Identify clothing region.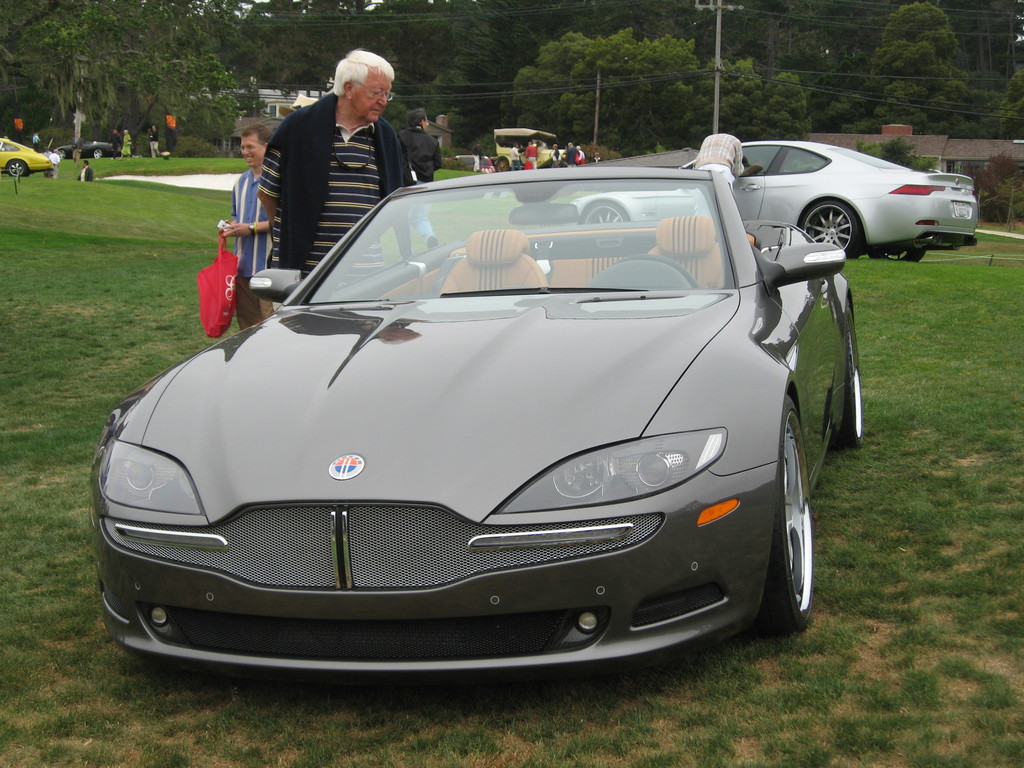
Region: (563, 147, 578, 166).
